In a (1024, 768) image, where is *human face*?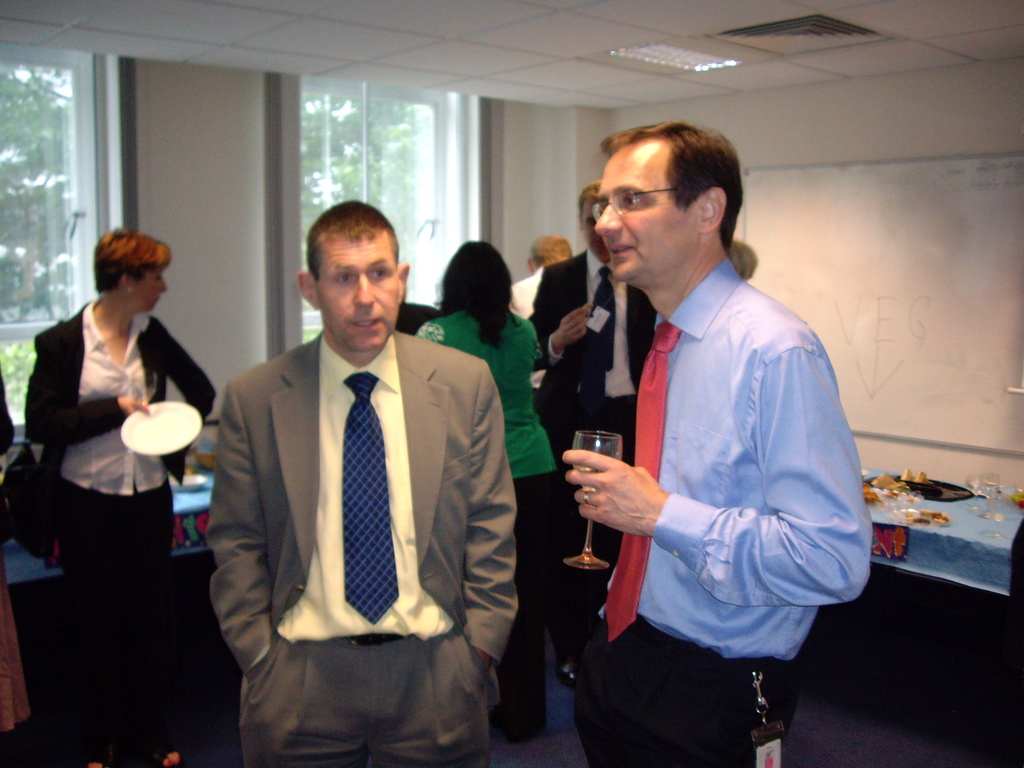
bbox=(583, 198, 604, 256).
